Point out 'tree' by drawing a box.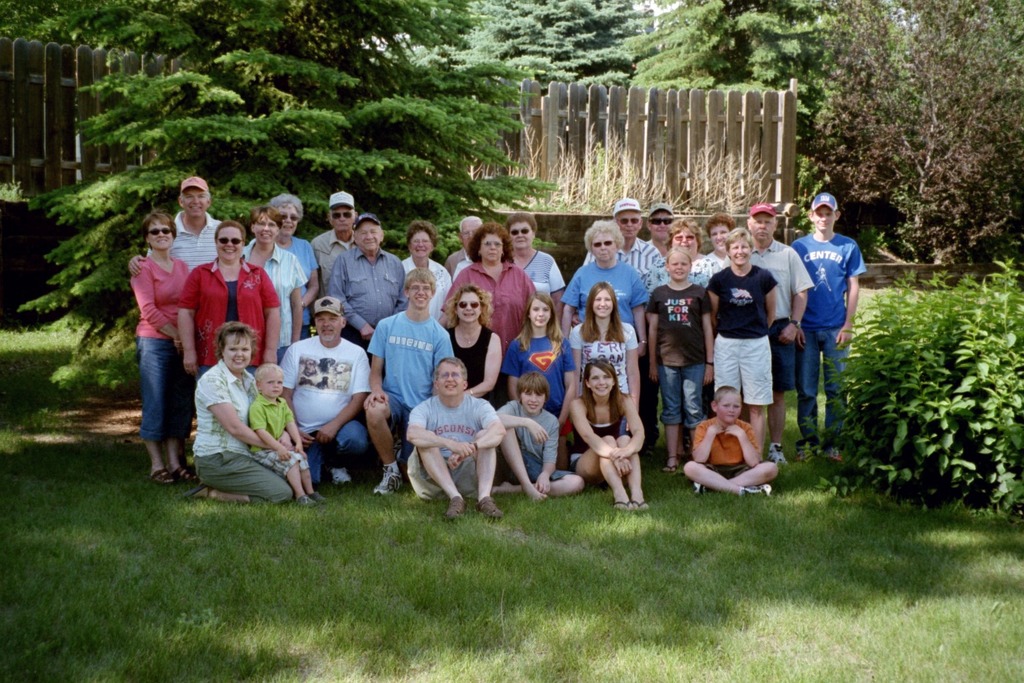
BBox(442, 0, 631, 86).
